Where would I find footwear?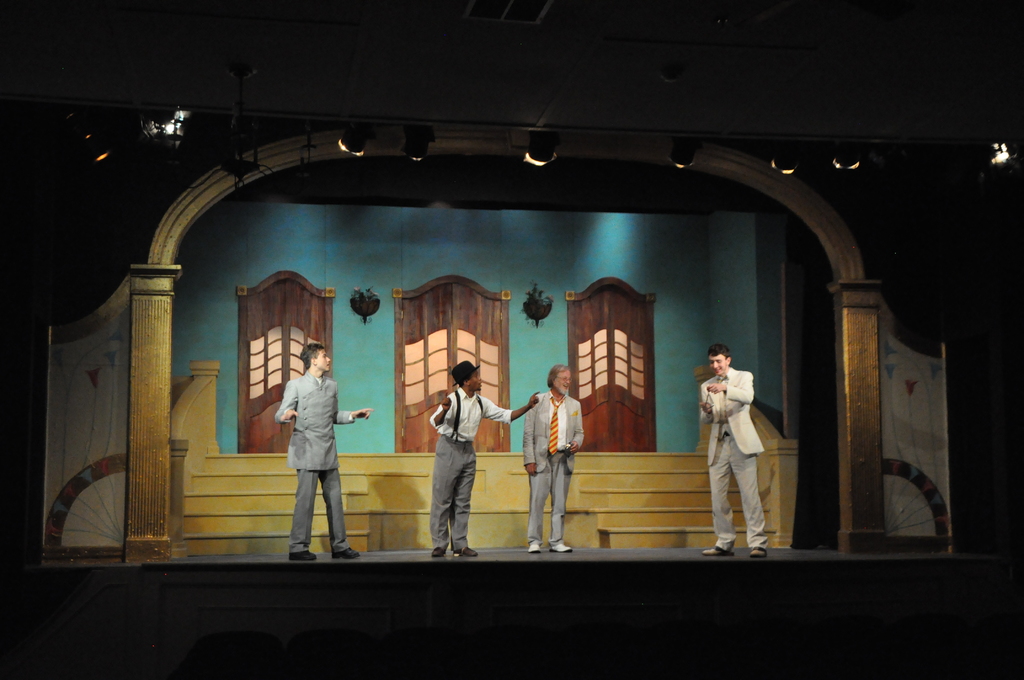
At {"x1": 550, "y1": 543, "x2": 575, "y2": 553}.
